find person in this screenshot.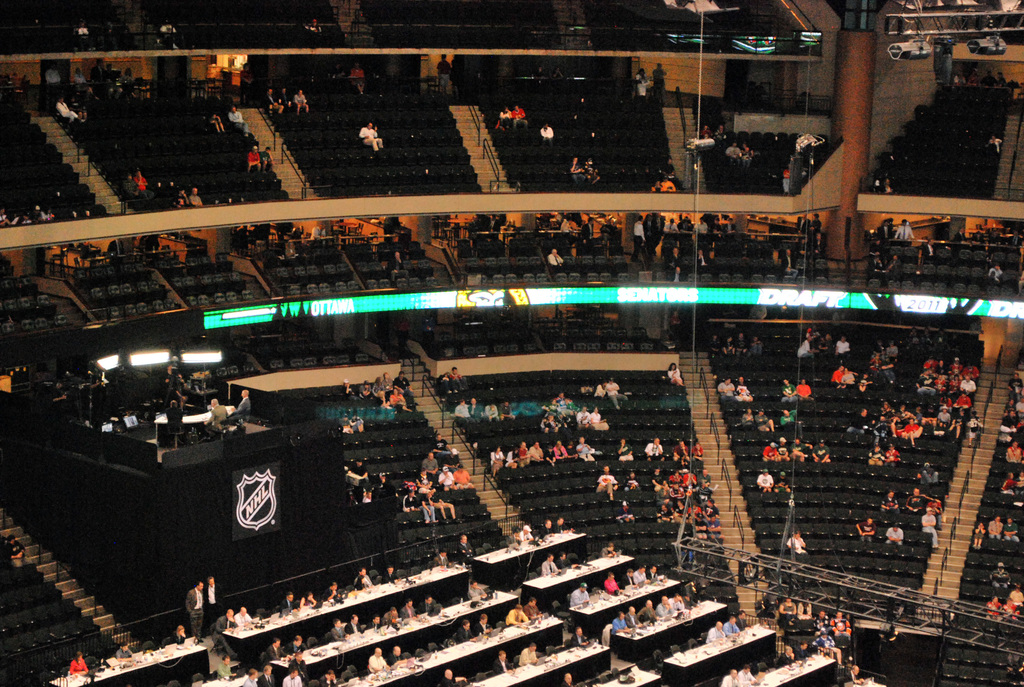
The bounding box for person is box(292, 90, 307, 112).
